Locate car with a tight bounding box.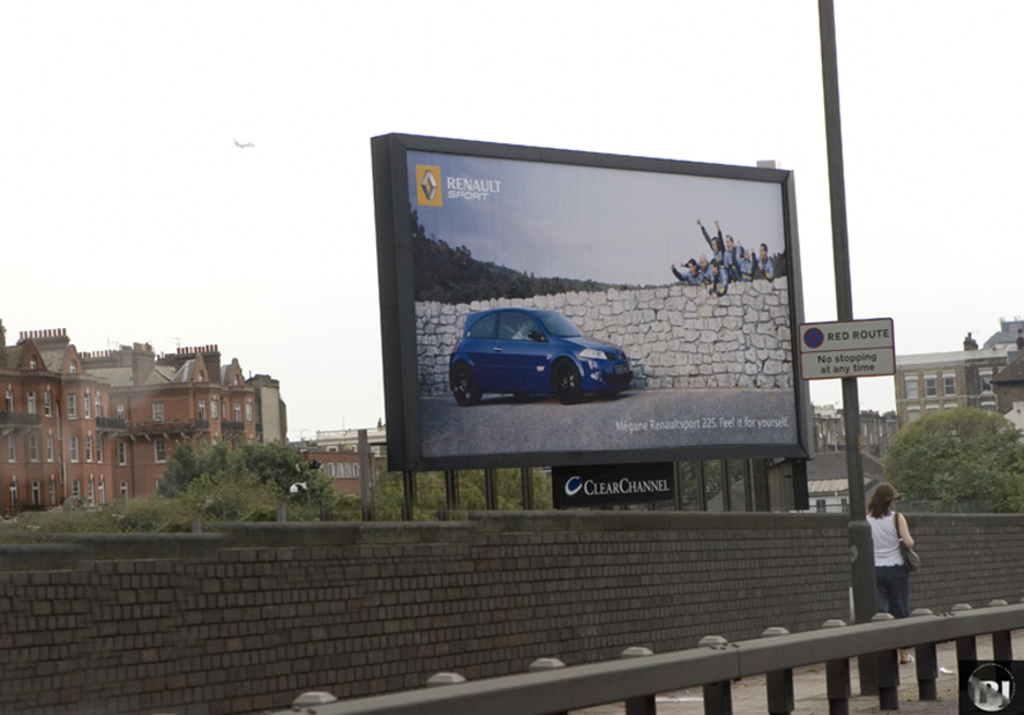
<box>449,306,637,402</box>.
